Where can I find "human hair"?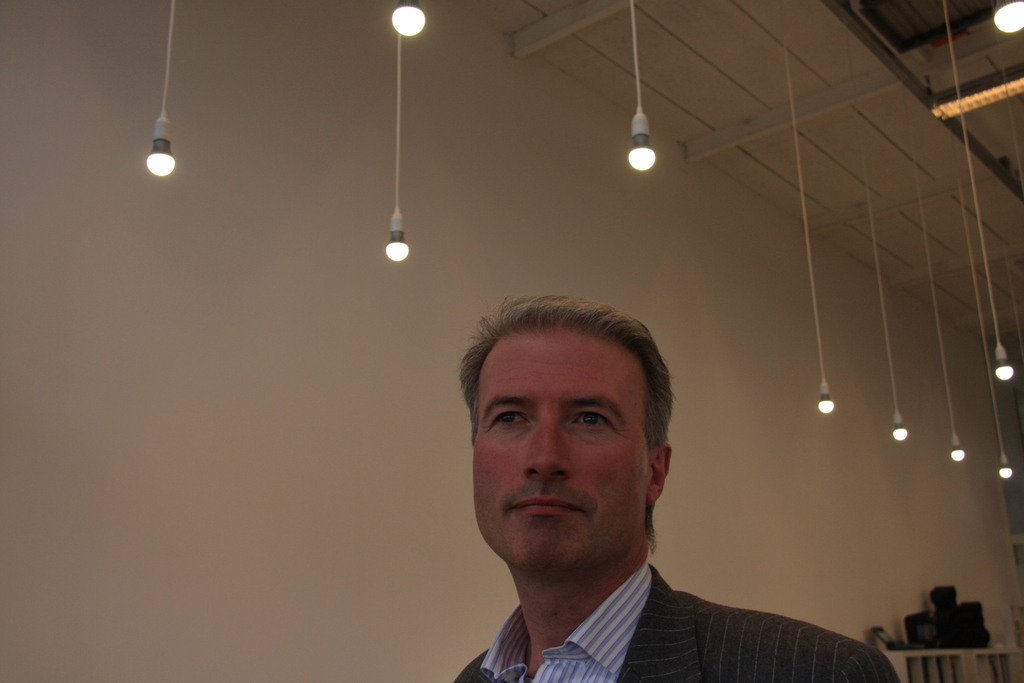
You can find it at (x1=468, y1=304, x2=669, y2=475).
